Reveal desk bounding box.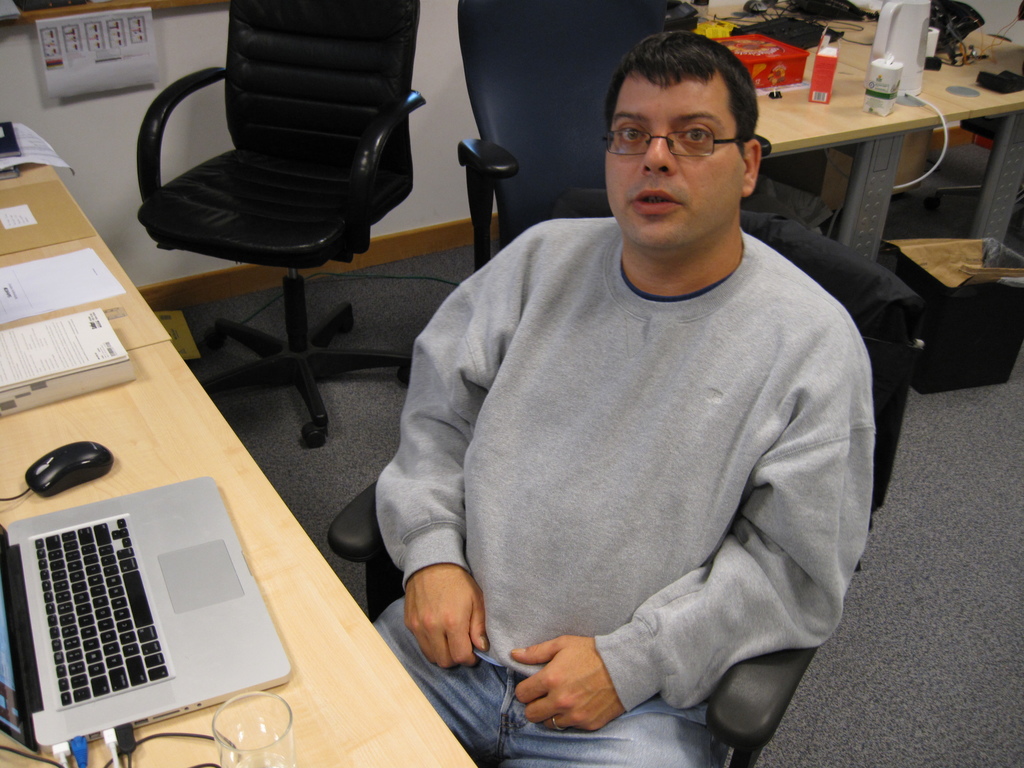
Revealed: crop(0, 168, 478, 767).
